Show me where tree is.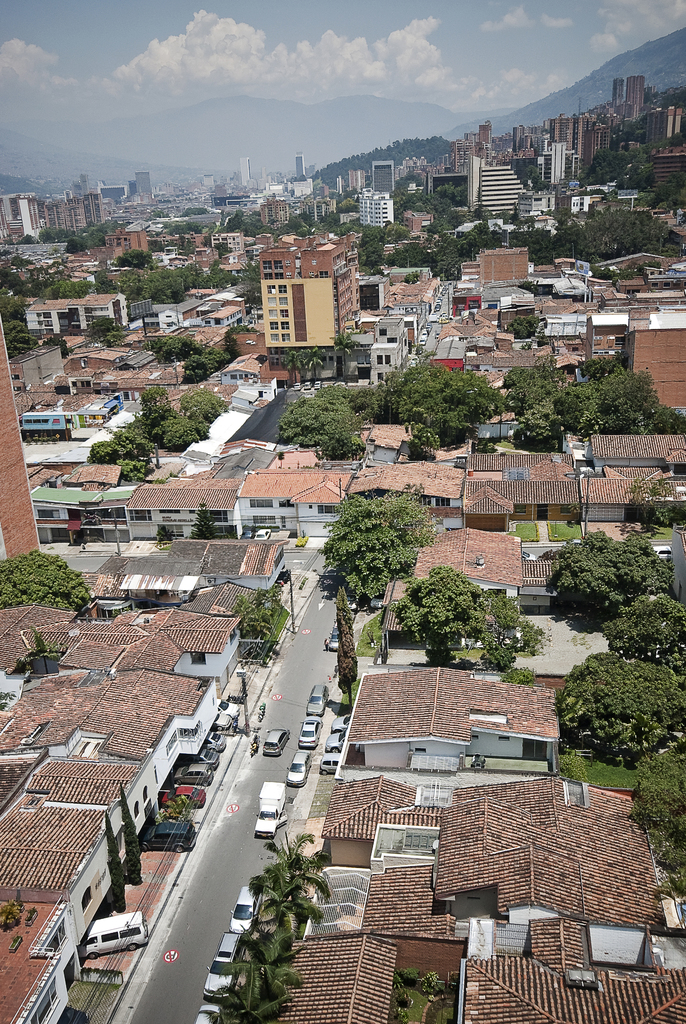
tree is at 207/262/230/296.
